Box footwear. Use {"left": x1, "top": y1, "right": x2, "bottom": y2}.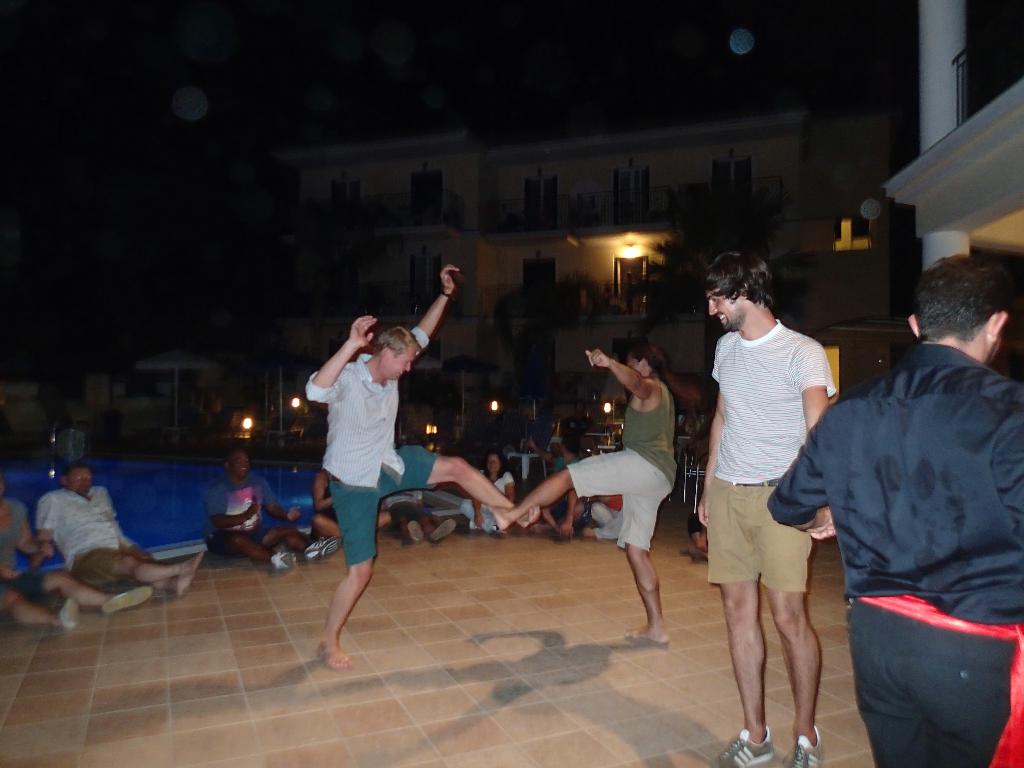
{"left": 101, "top": 588, "right": 154, "bottom": 616}.
